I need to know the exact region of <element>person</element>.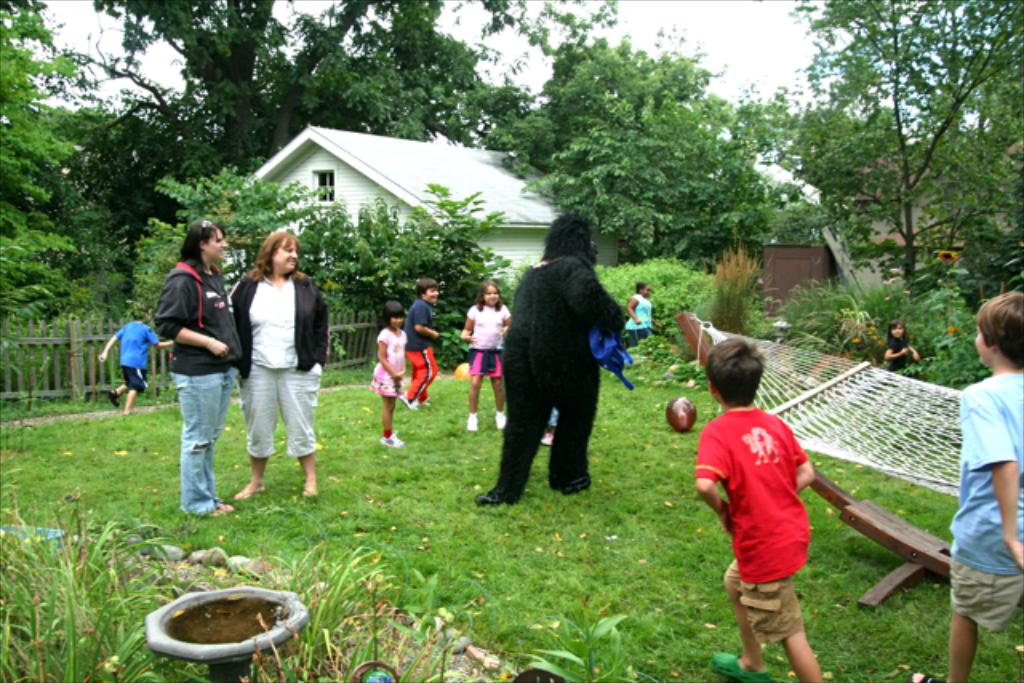
Region: locate(952, 288, 1022, 681).
